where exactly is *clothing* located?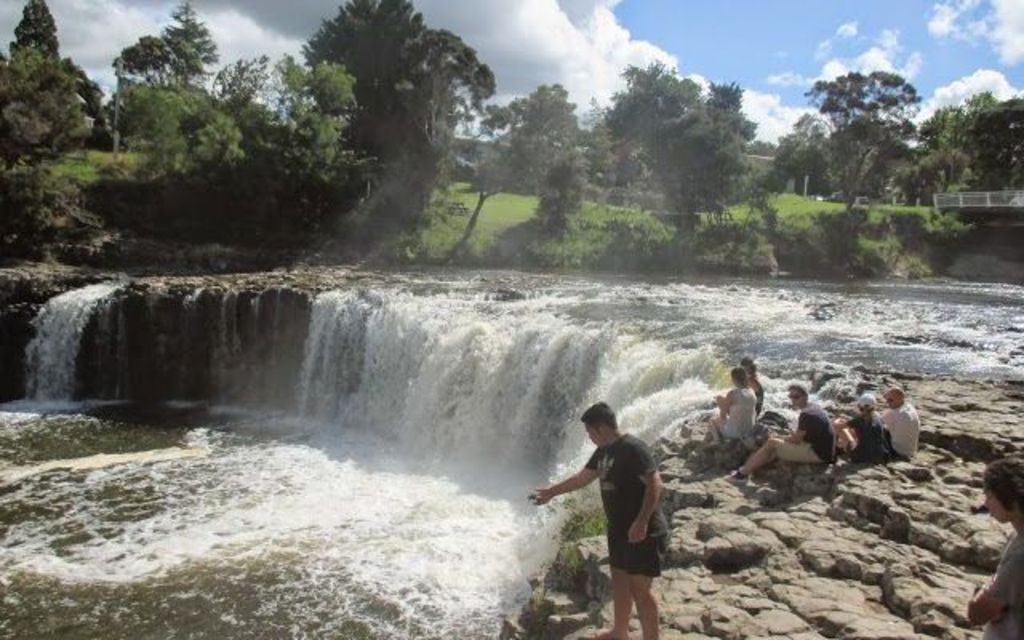
Its bounding box is crop(773, 397, 835, 461).
